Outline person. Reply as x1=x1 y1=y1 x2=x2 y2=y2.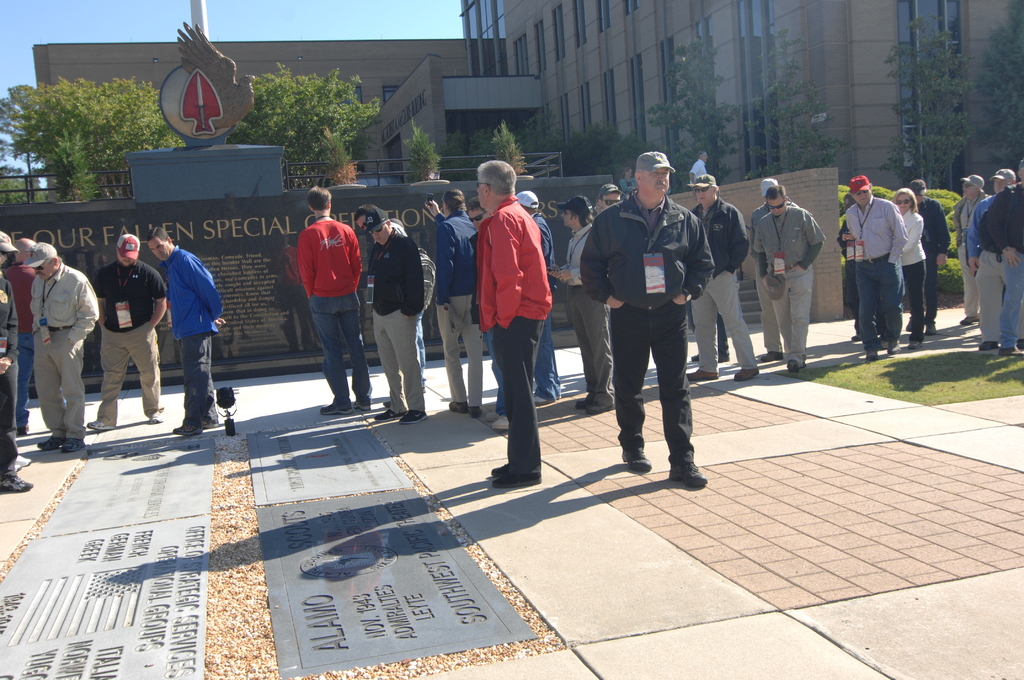
x1=971 y1=166 x2=1011 y2=358.
